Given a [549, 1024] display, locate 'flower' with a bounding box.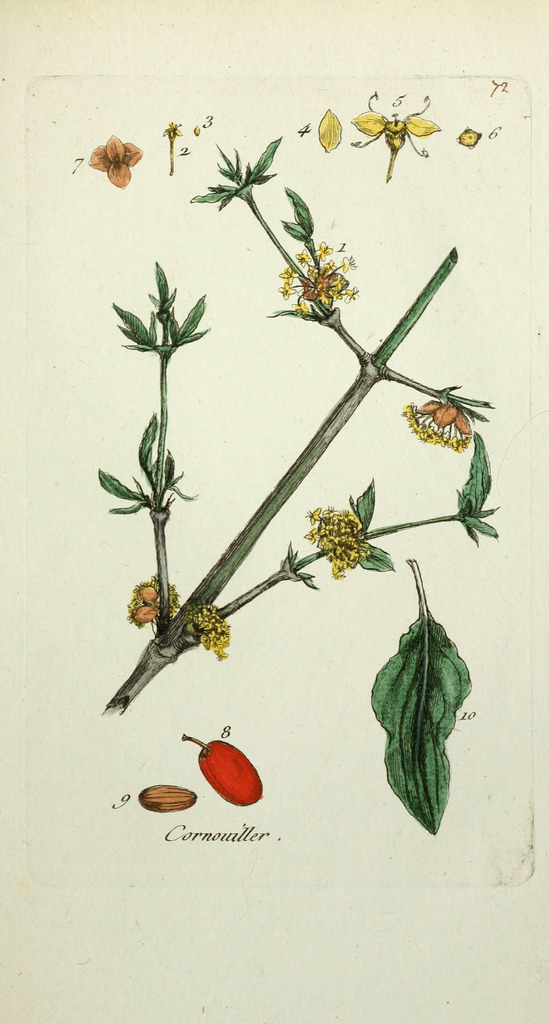
Located: <region>88, 132, 142, 192</region>.
